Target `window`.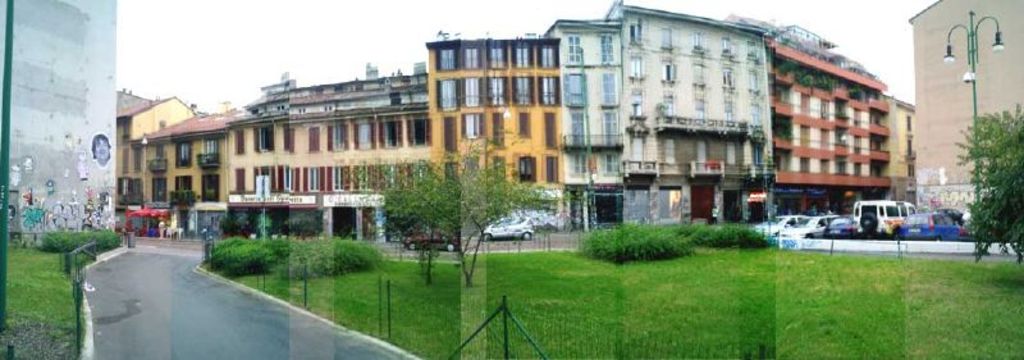
Target region: x1=284, y1=119, x2=292, y2=151.
